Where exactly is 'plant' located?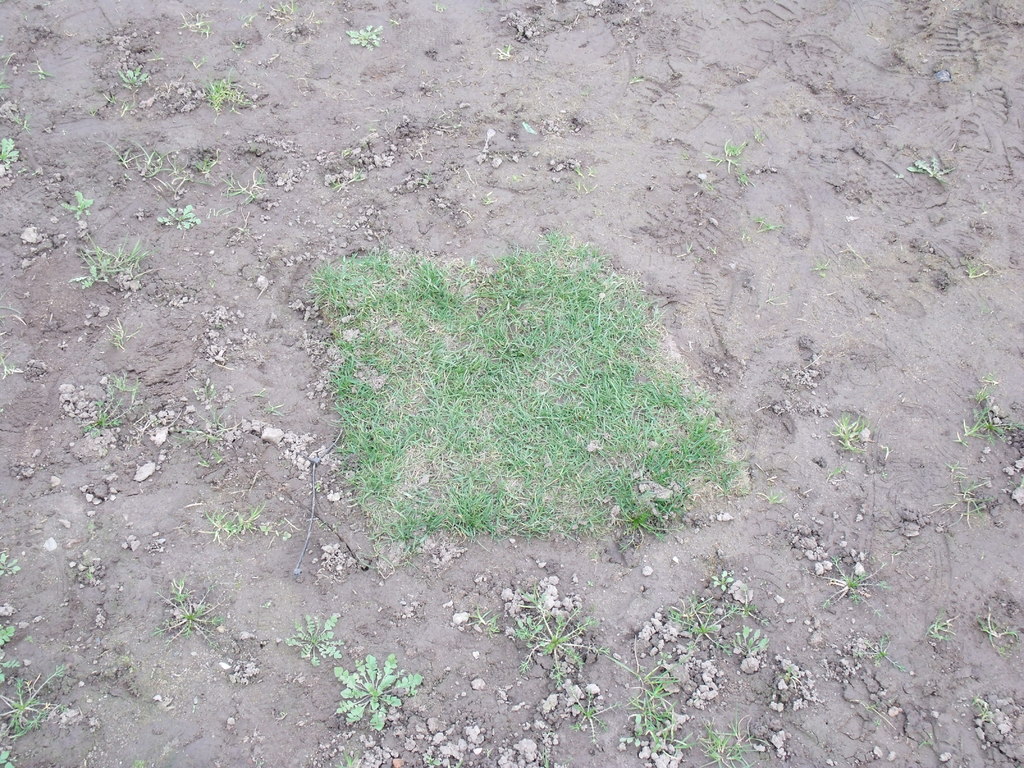
Its bounding box is x1=290 y1=607 x2=357 y2=667.
